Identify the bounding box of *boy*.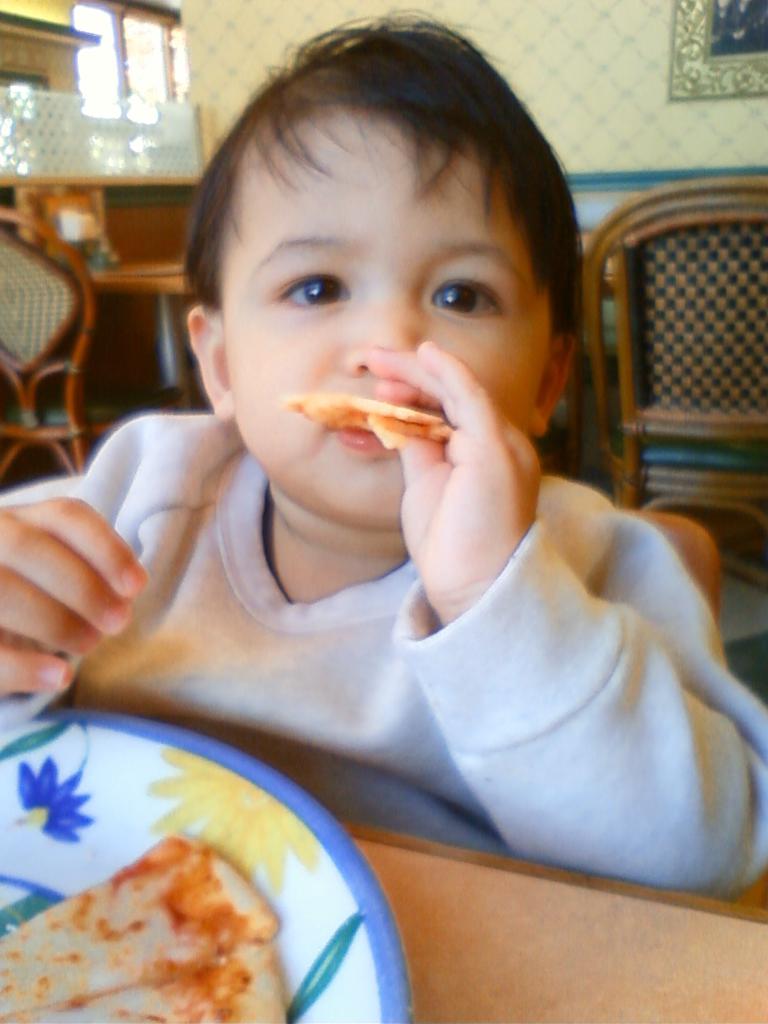
72,42,728,927.
